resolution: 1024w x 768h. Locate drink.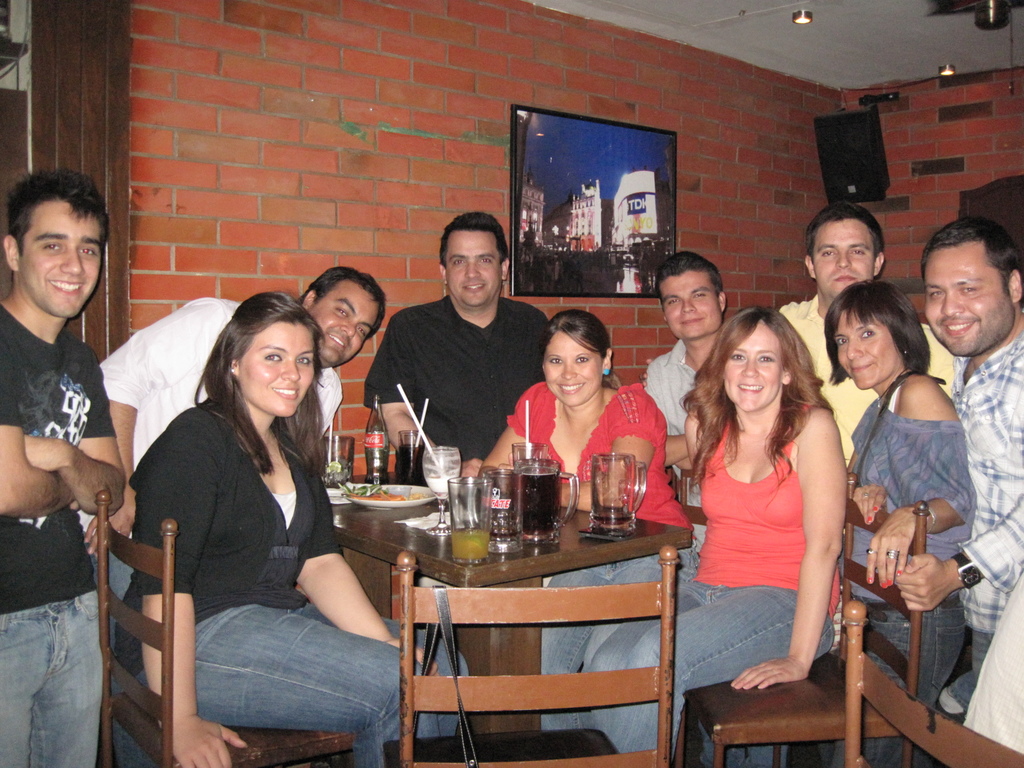
bbox=(451, 531, 490, 564).
